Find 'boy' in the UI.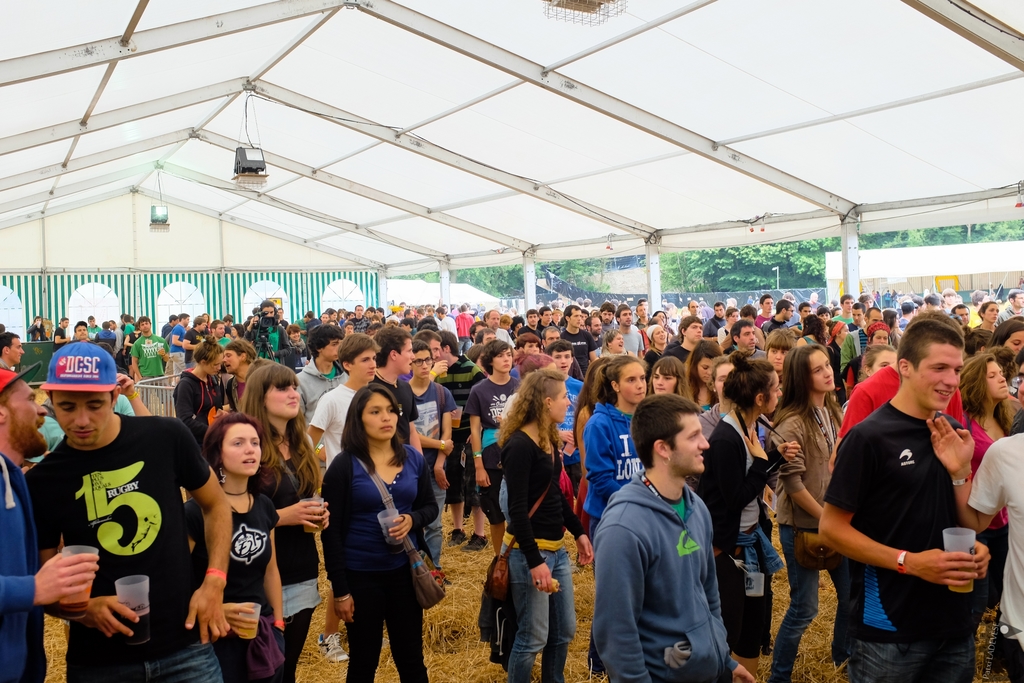
UI element at locate(87, 312, 100, 343).
